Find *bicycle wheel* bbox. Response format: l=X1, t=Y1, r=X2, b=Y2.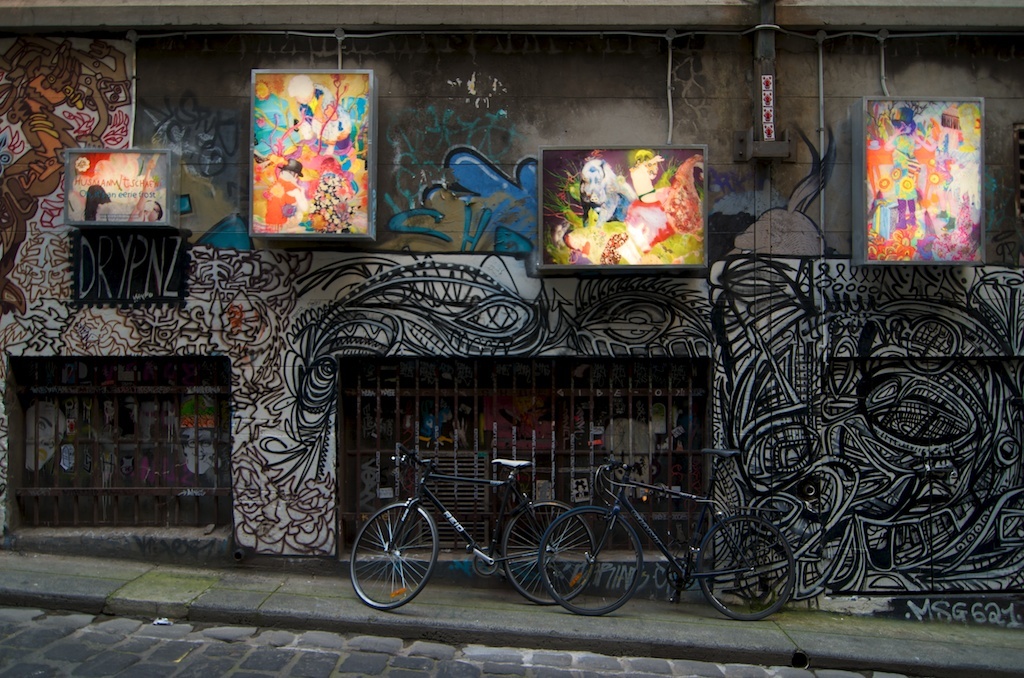
l=356, t=507, r=445, b=617.
